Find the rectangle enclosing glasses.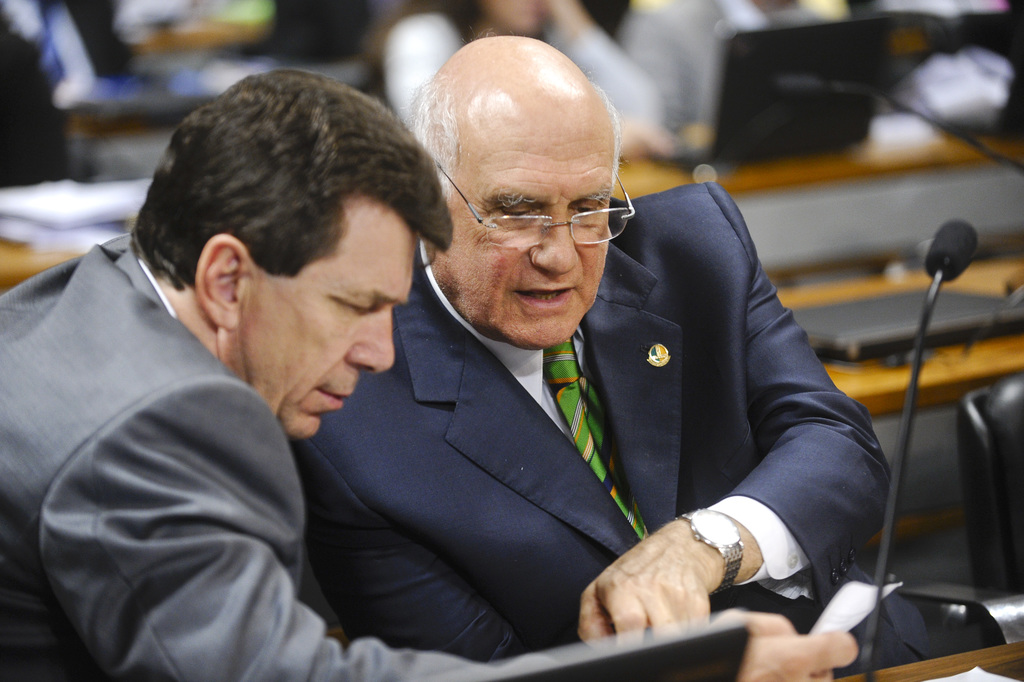
{"x1": 432, "y1": 168, "x2": 632, "y2": 238}.
